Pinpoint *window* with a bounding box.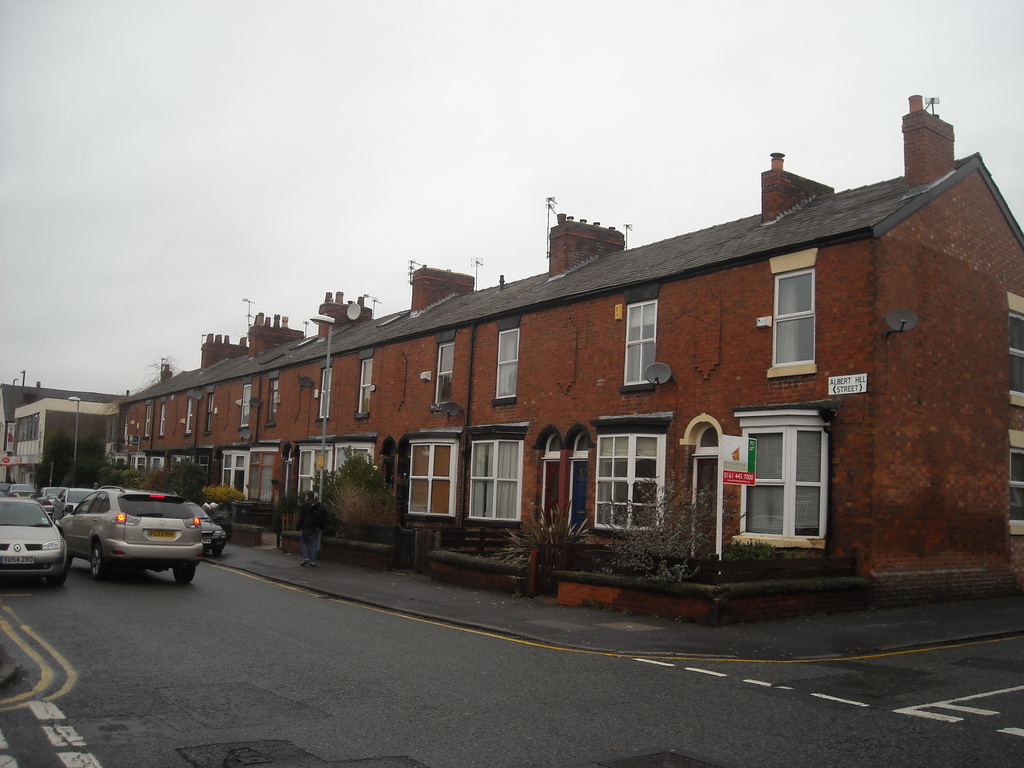
768, 262, 817, 365.
